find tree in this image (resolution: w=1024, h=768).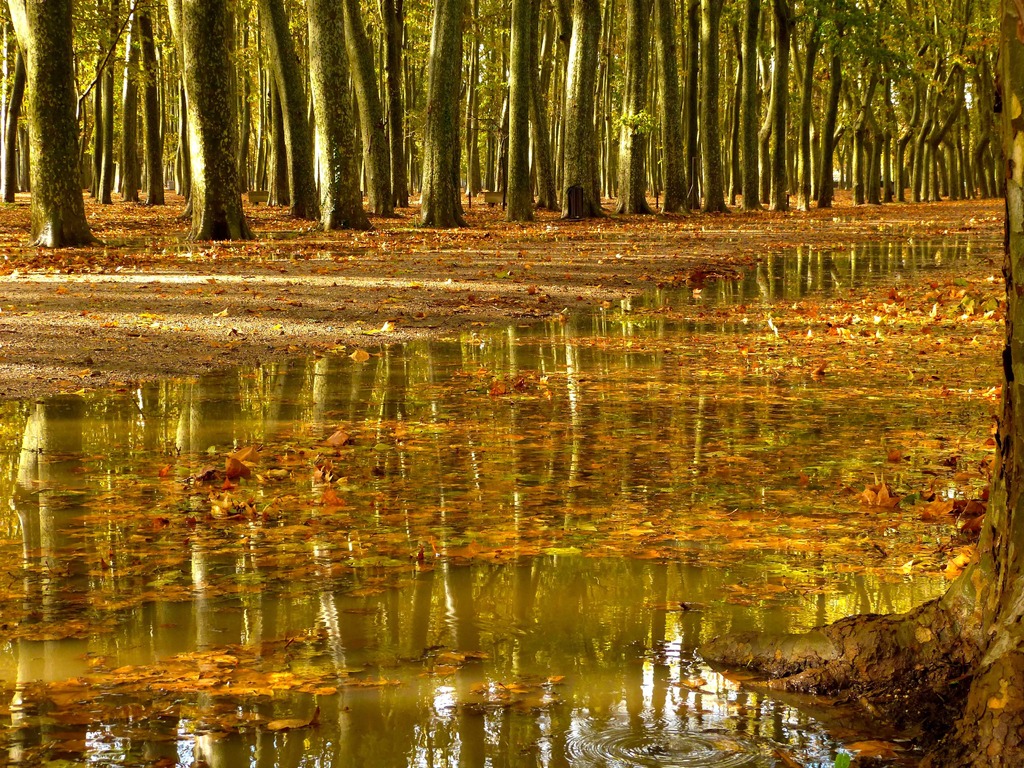
pyautogui.locateOnScreen(182, 0, 264, 237).
